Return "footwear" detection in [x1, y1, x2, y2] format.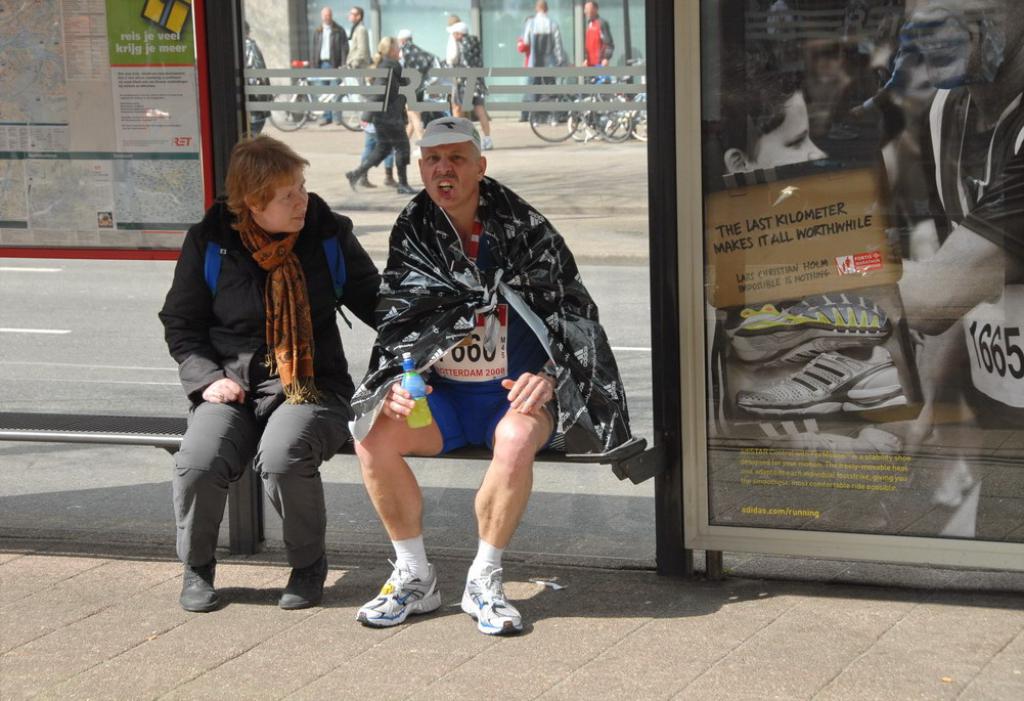
[359, 561, 431, 632].
